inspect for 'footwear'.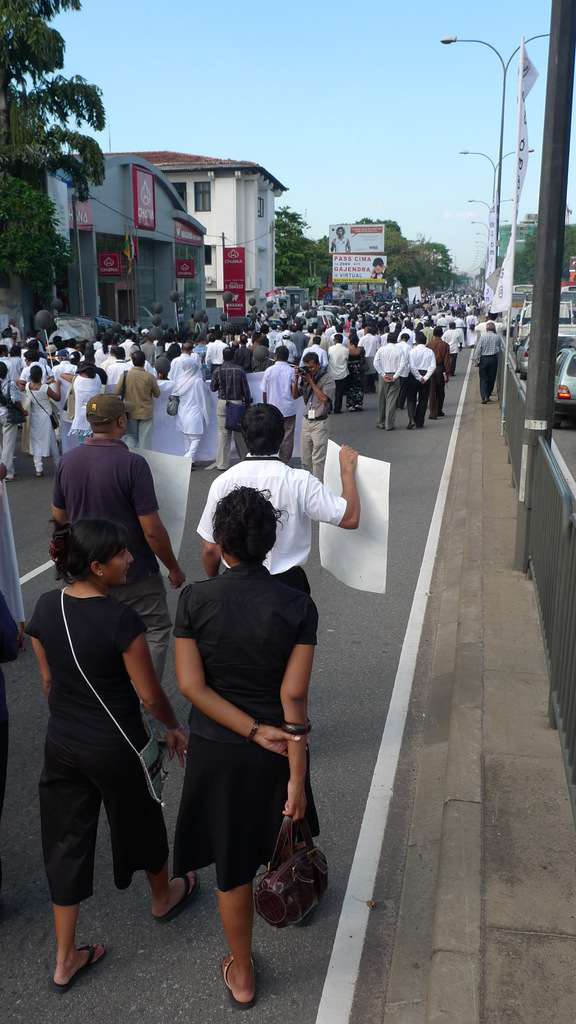
Inspection: <region>193, 462, 196, 471</region>.
